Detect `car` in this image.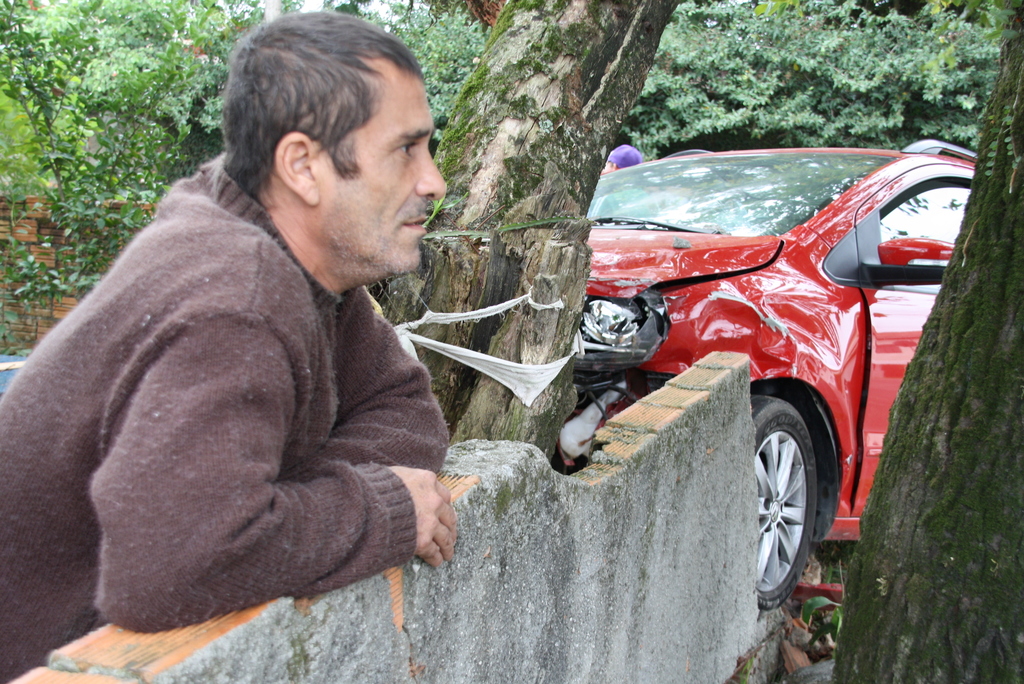
Detection: bbox(576, 143, 979, 609).
